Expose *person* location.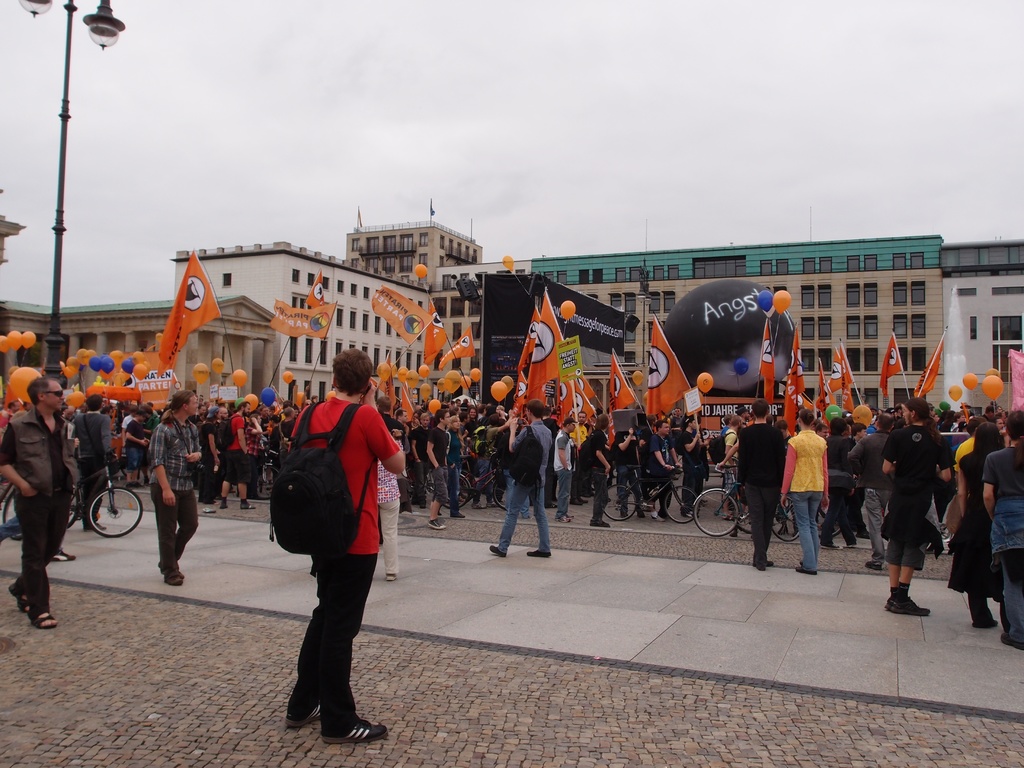
Exposed at (left=884, top=392, right=957, bottom=632).
